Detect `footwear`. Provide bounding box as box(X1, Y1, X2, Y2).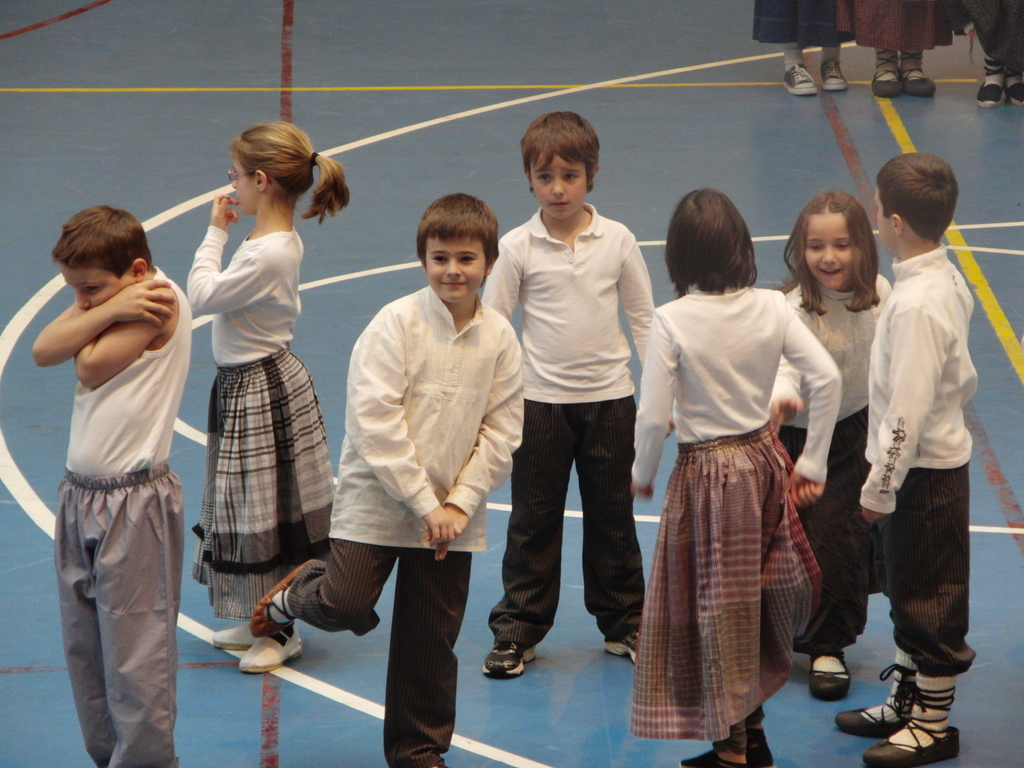
box(600, 621, 644, 663).
